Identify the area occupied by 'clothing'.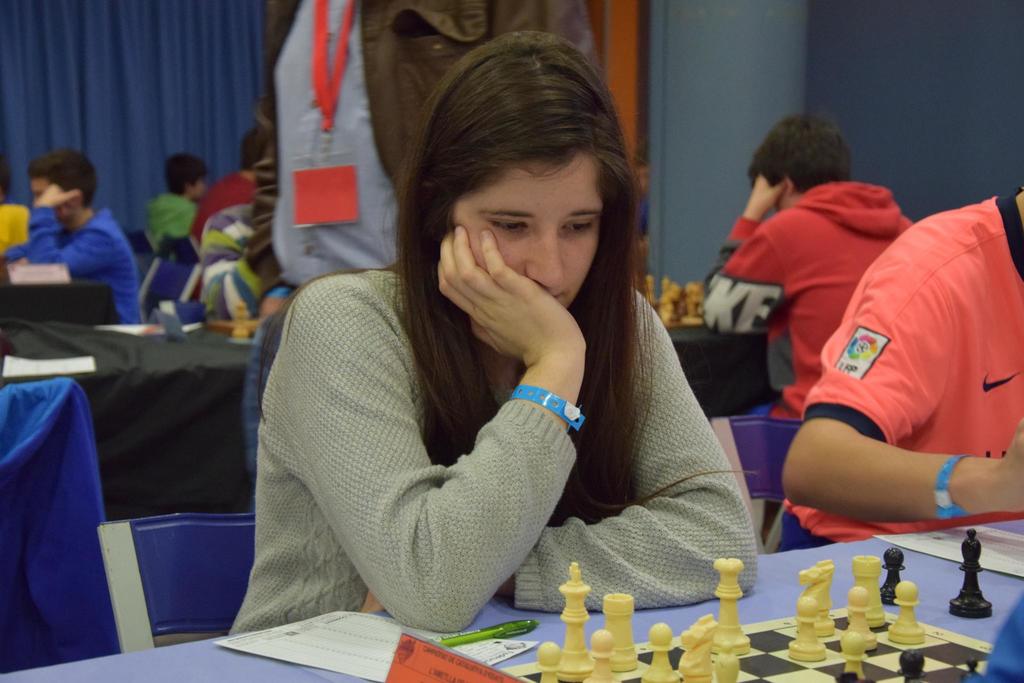
Area: Rect(0, 192, 152, 339).
